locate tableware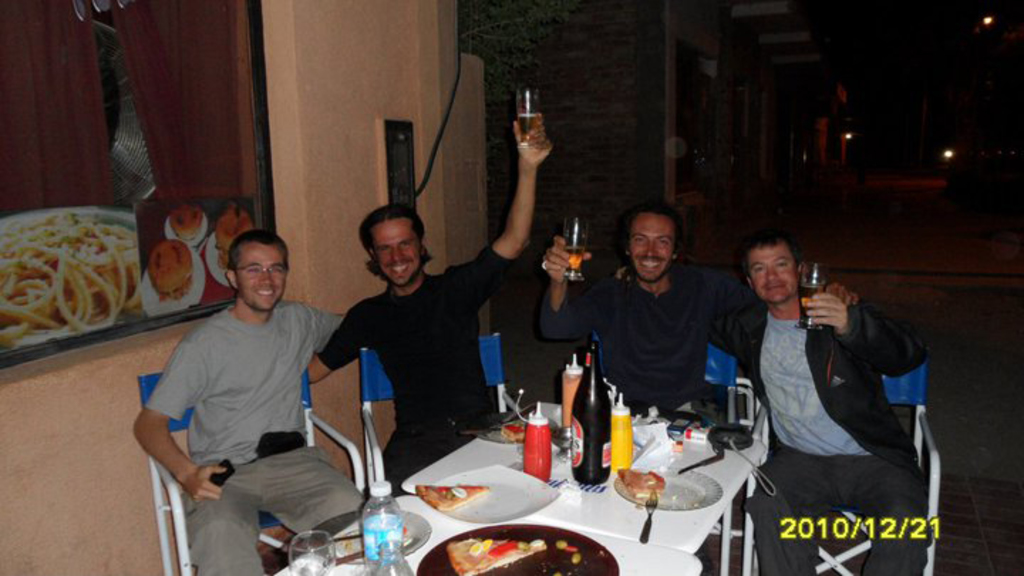
516,84,542,142
